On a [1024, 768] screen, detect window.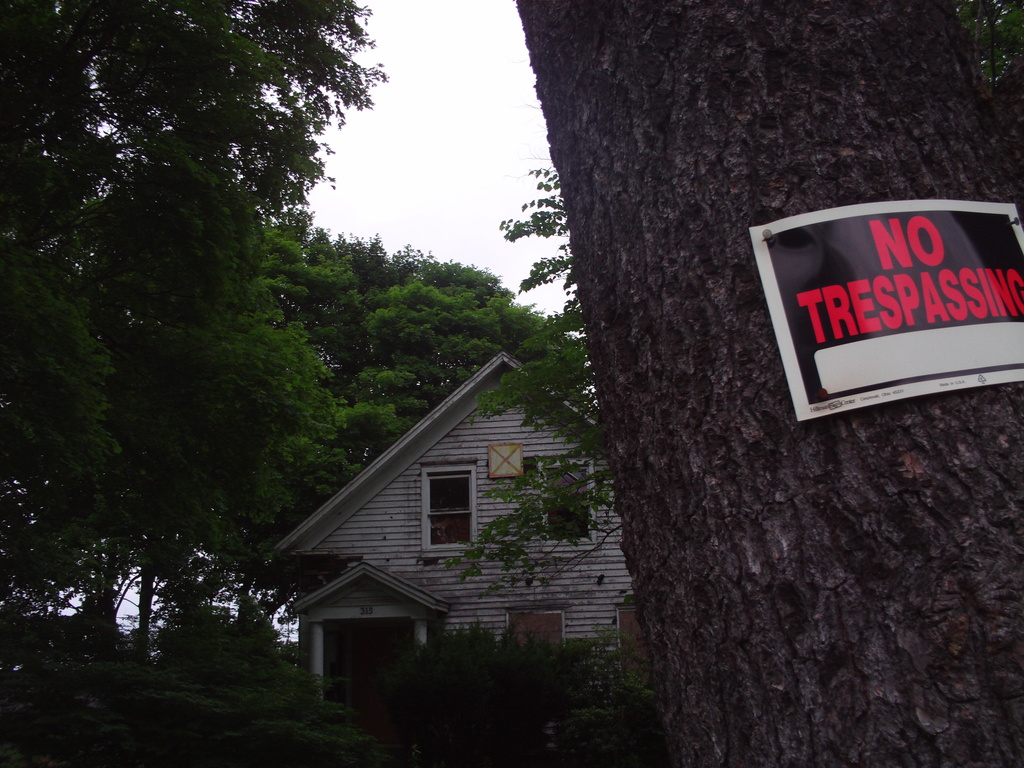
rect(406, 472, 490, 561).
